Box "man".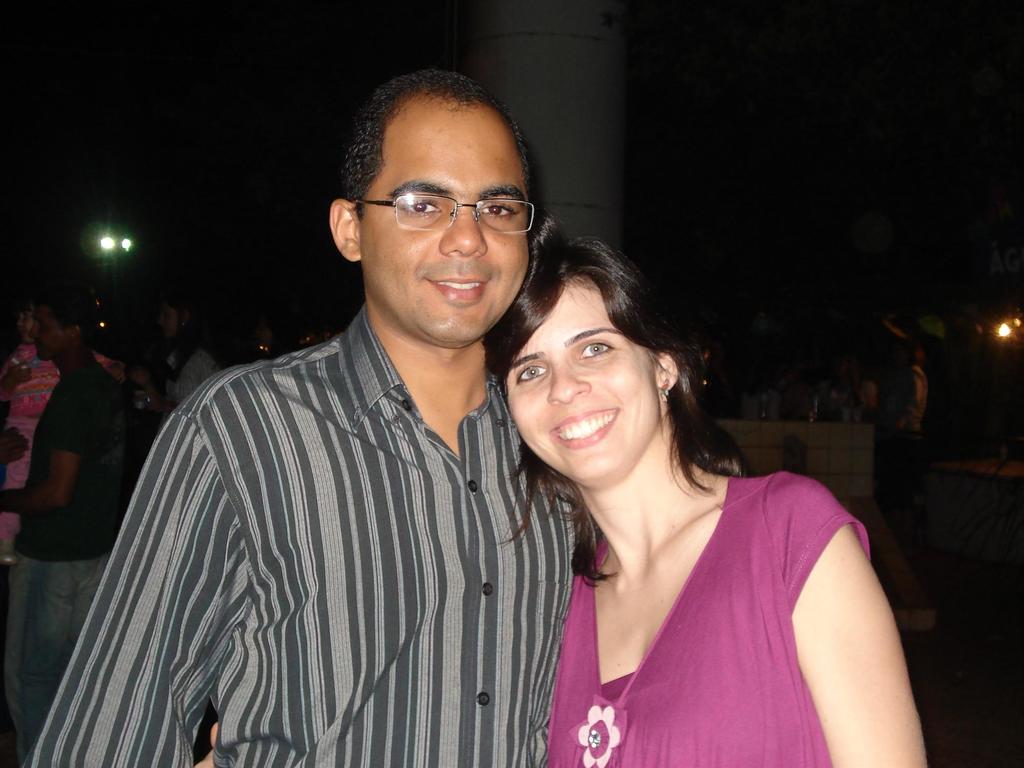
pyautogui.locateOnScreen(86, 79, 572, 755).
